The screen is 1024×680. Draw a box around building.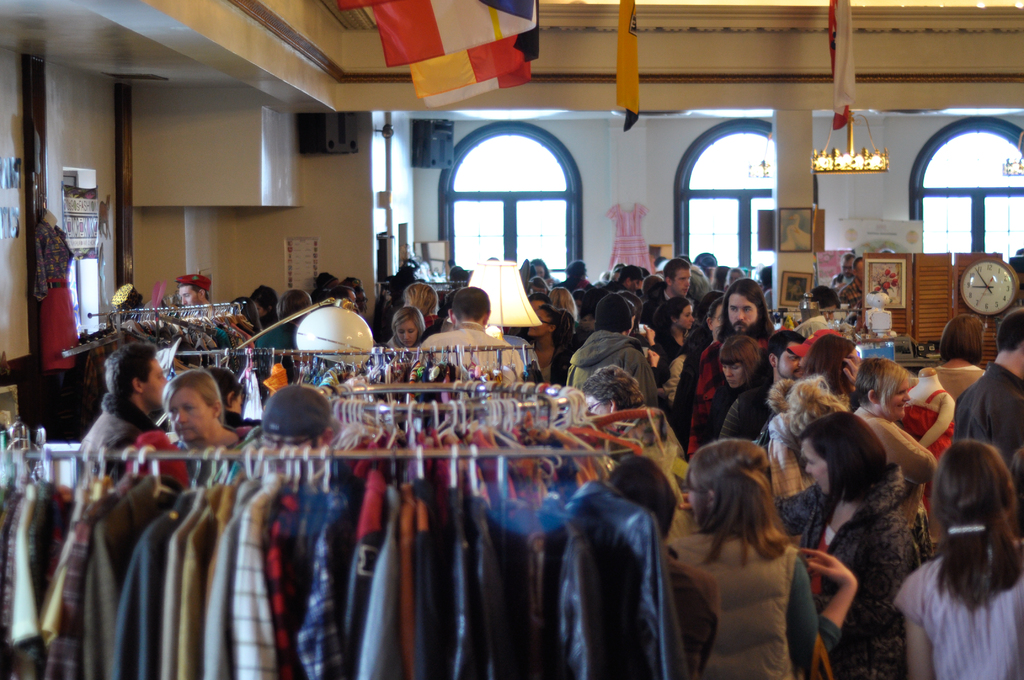
<box>0,0,1023,679</box>.
